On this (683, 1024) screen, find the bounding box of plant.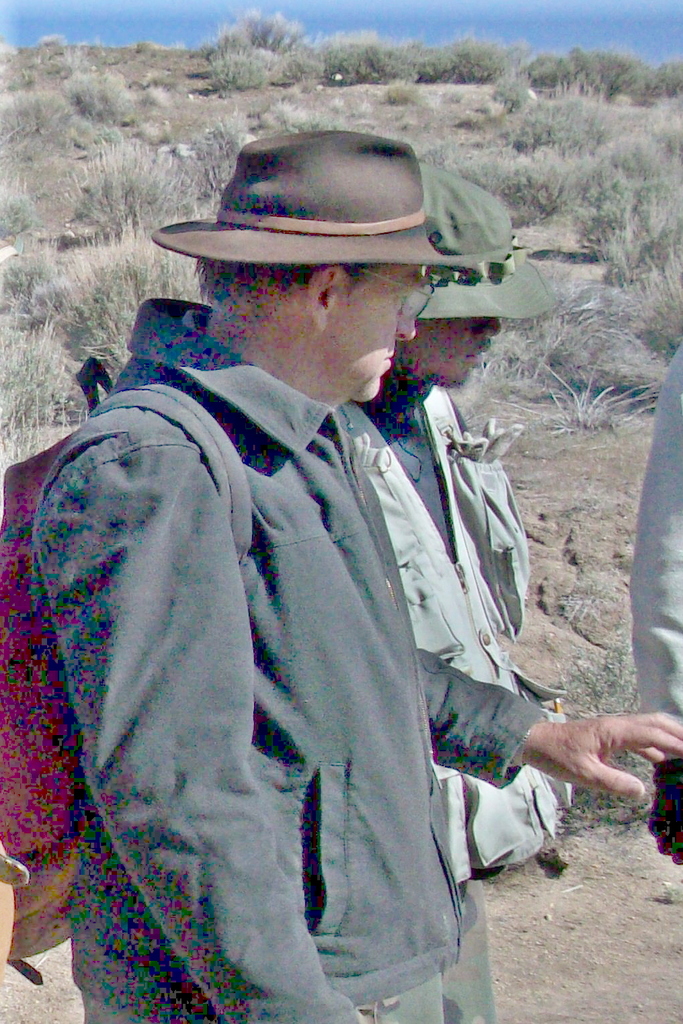
Bounding box: x1=543, y1=375, x2=659, y2=476.
